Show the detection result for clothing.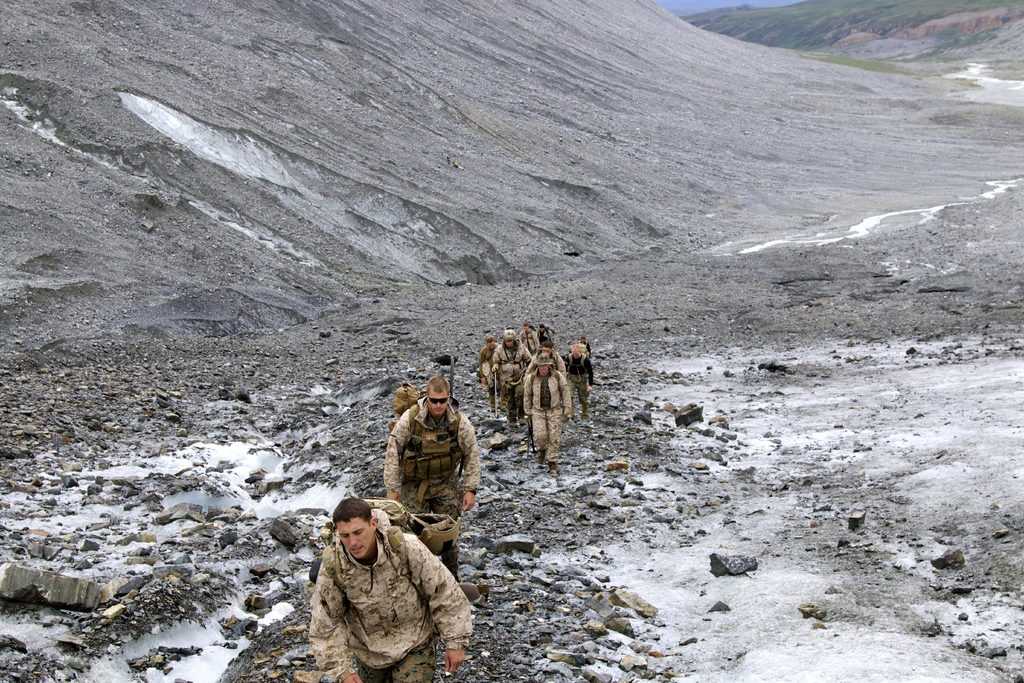
{"x1": 541, "y1": 327, "x2": 554, "y2": 347}.
